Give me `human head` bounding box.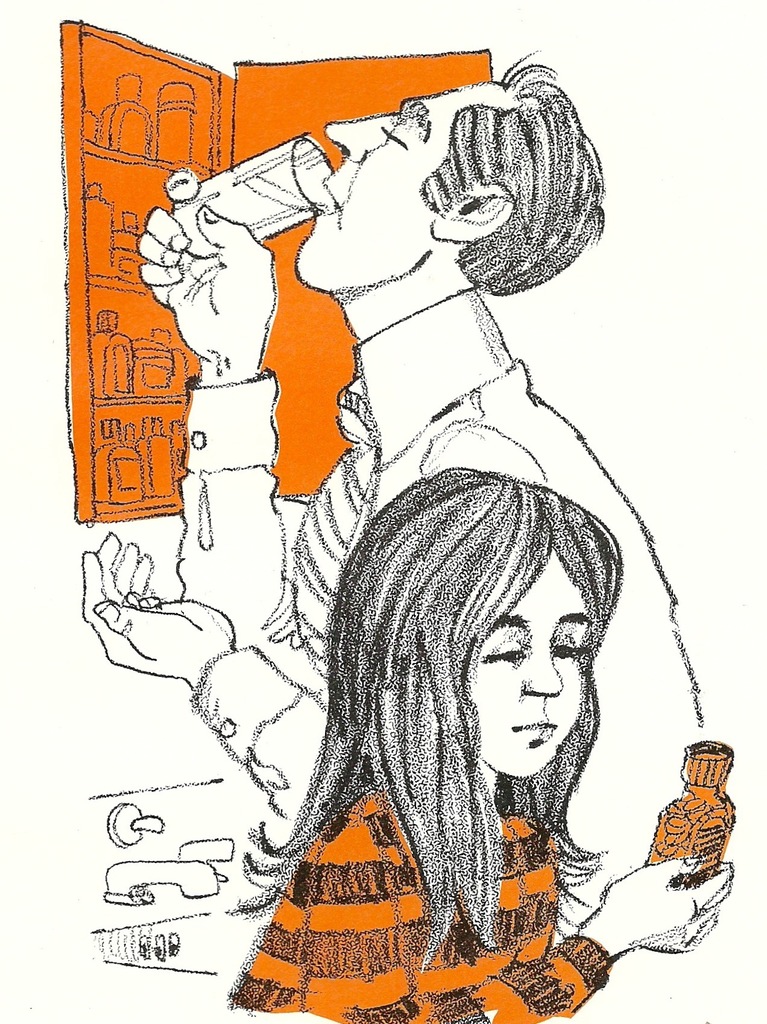
crop(397, 483, 621, 804).
